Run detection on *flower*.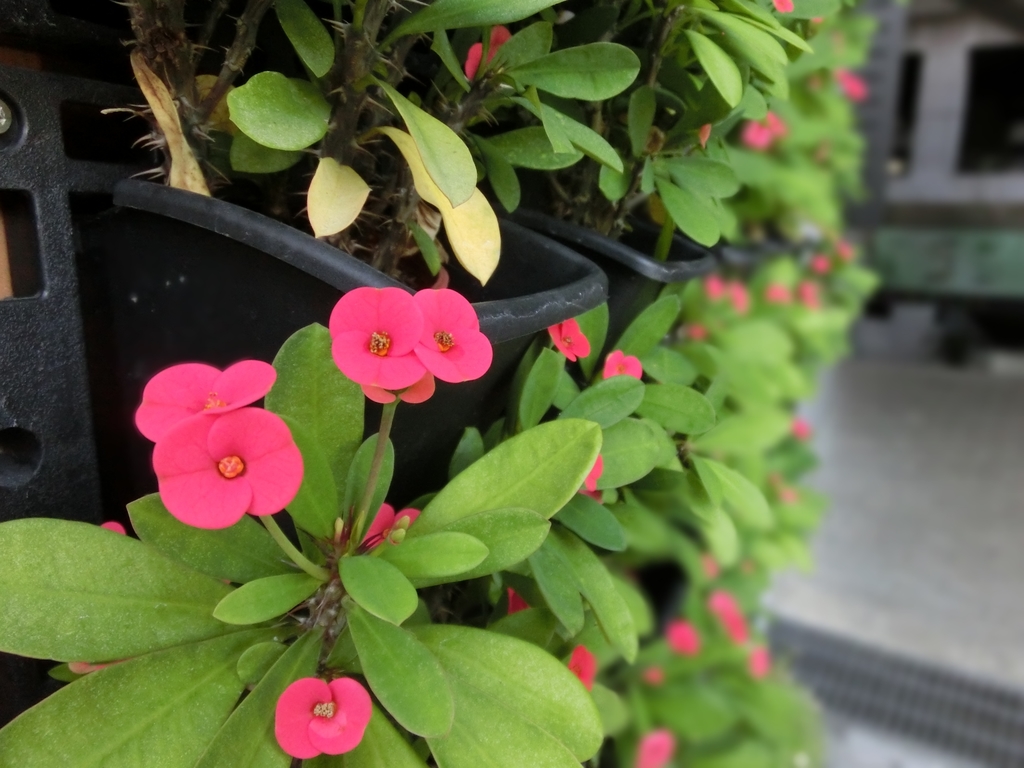
Result: 332/287/422/393.
